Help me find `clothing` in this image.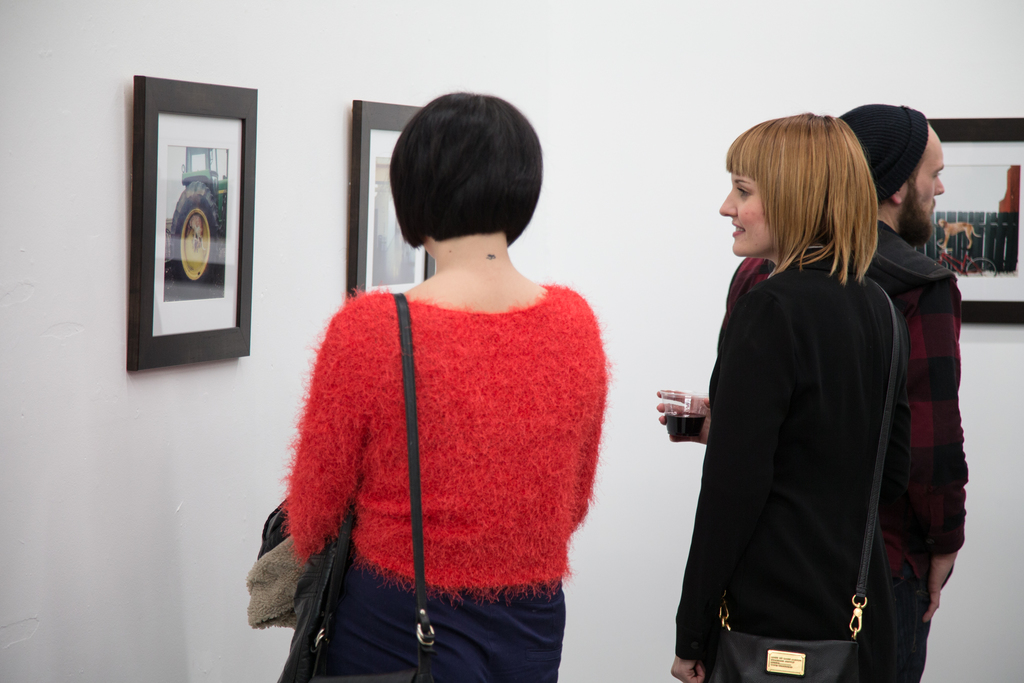
Found it: region(281, 285, 614, 682).
